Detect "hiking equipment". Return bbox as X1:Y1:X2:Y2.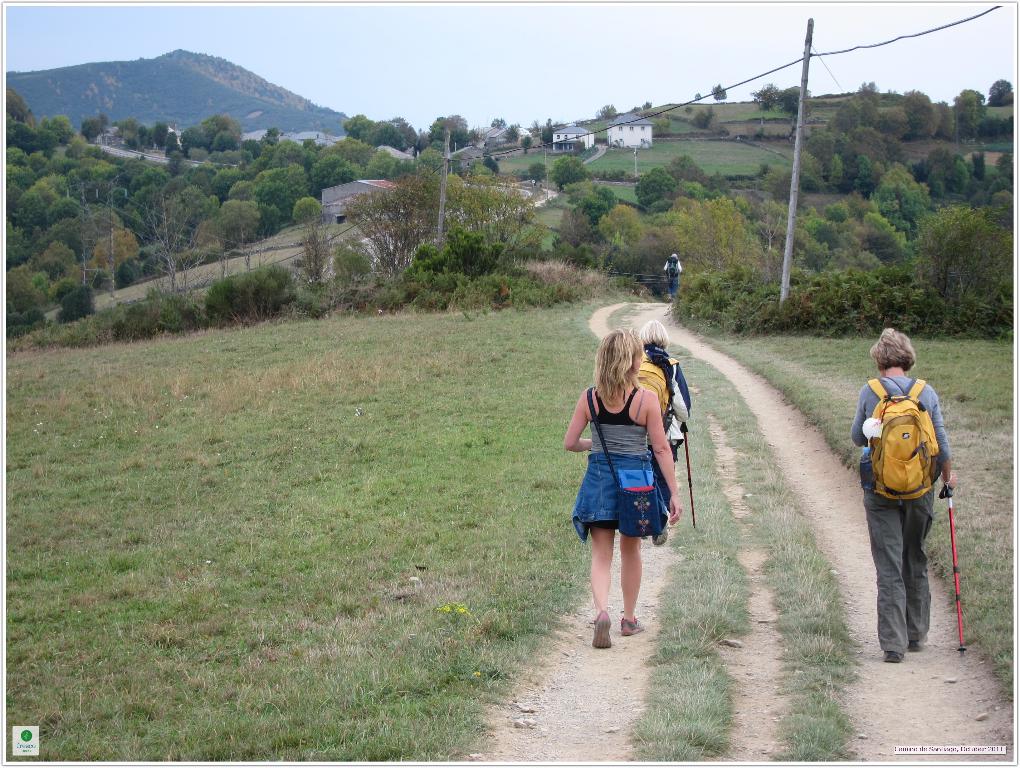
941:486:968:661.
